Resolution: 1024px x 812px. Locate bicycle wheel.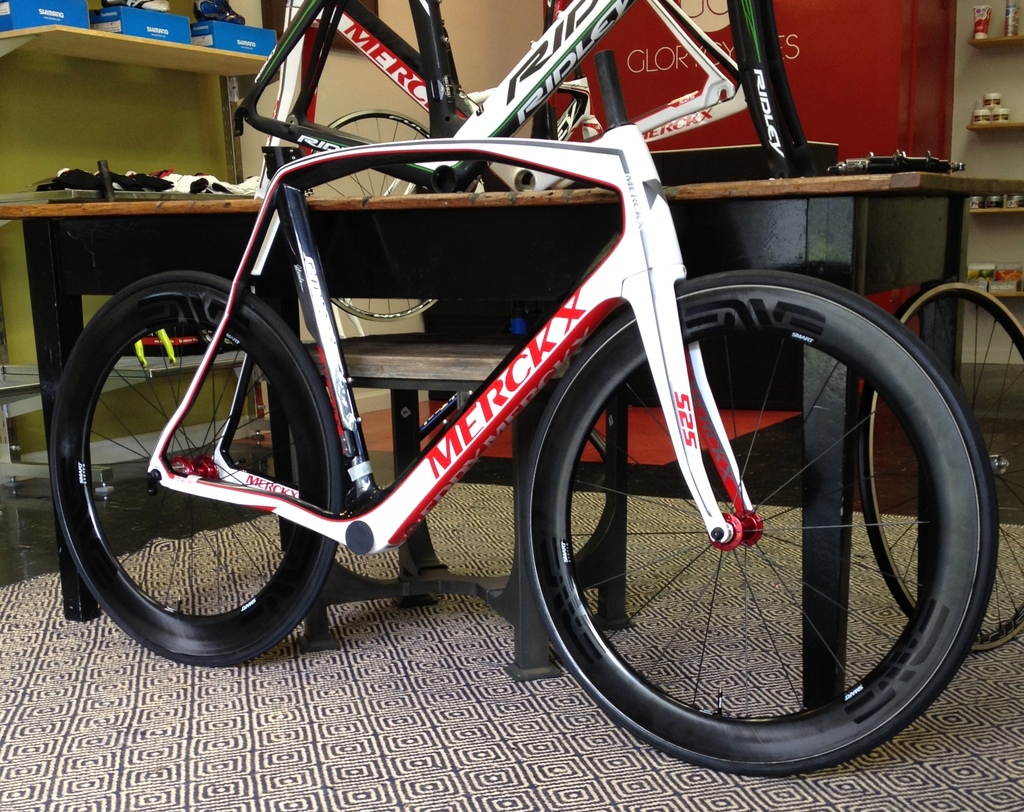
x1=45 y1=270 x2=348 y2=665.
